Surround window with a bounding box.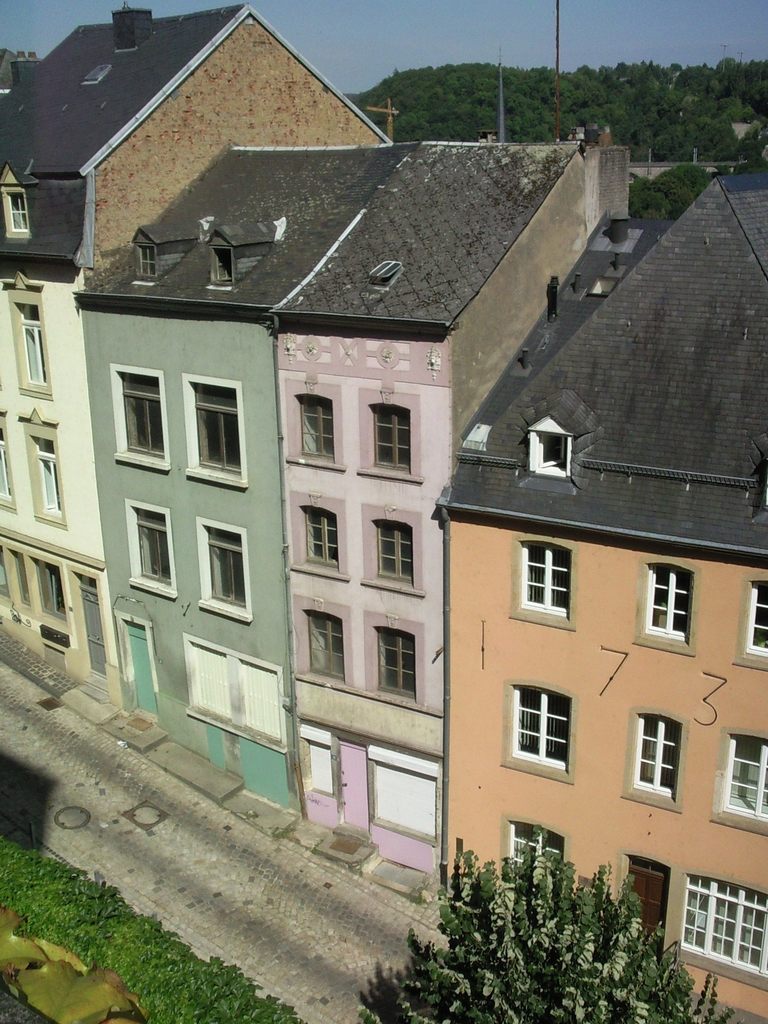
Rect(539, 435, 565, 464).
